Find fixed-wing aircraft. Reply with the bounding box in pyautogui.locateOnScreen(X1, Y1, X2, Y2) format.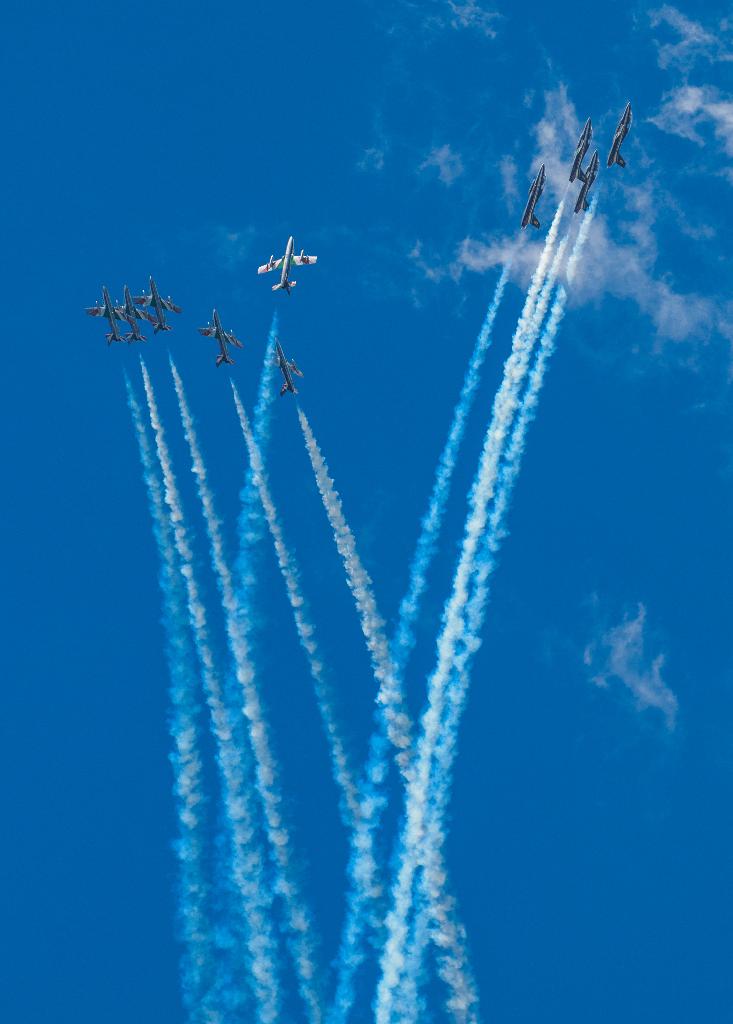
pyautogui.locateOnScreen(574, 154, 597, 211).
